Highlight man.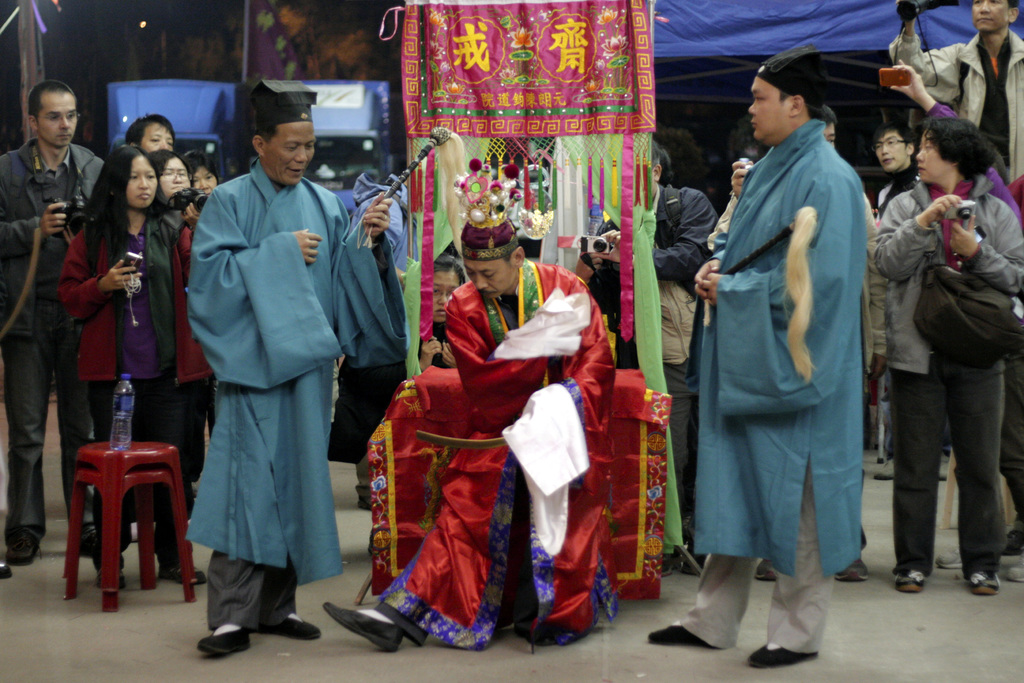
Highlighted region: 574 138 719 577.
